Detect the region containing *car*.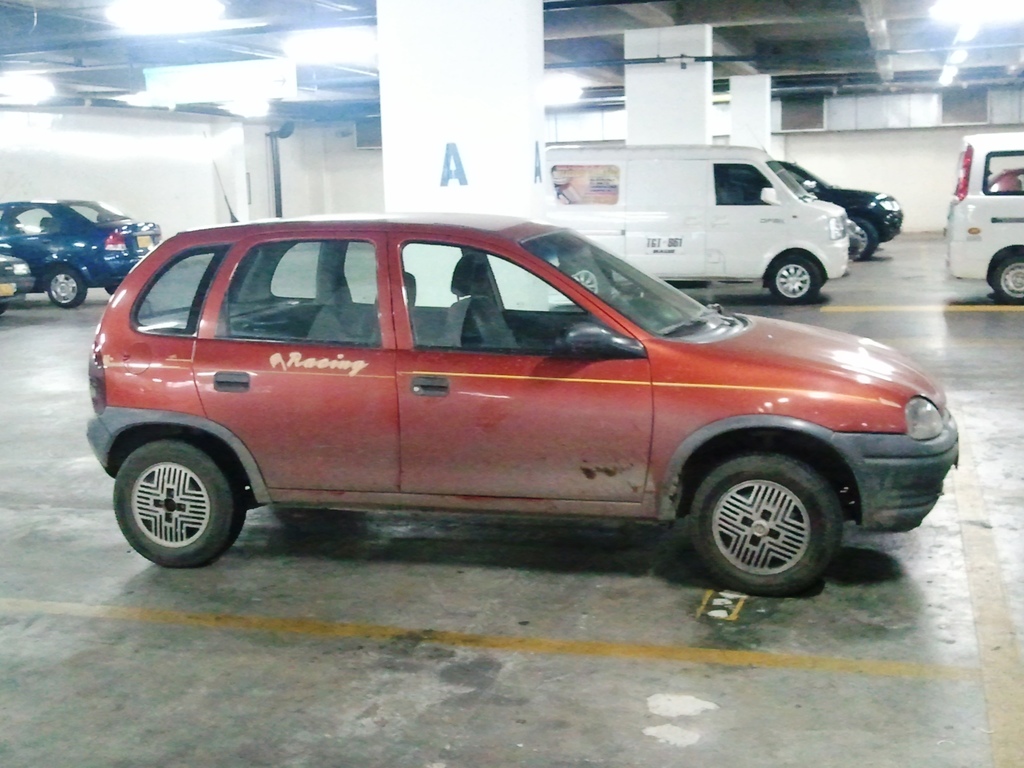
x1=83, y1=162, x2=961, y2=597.
